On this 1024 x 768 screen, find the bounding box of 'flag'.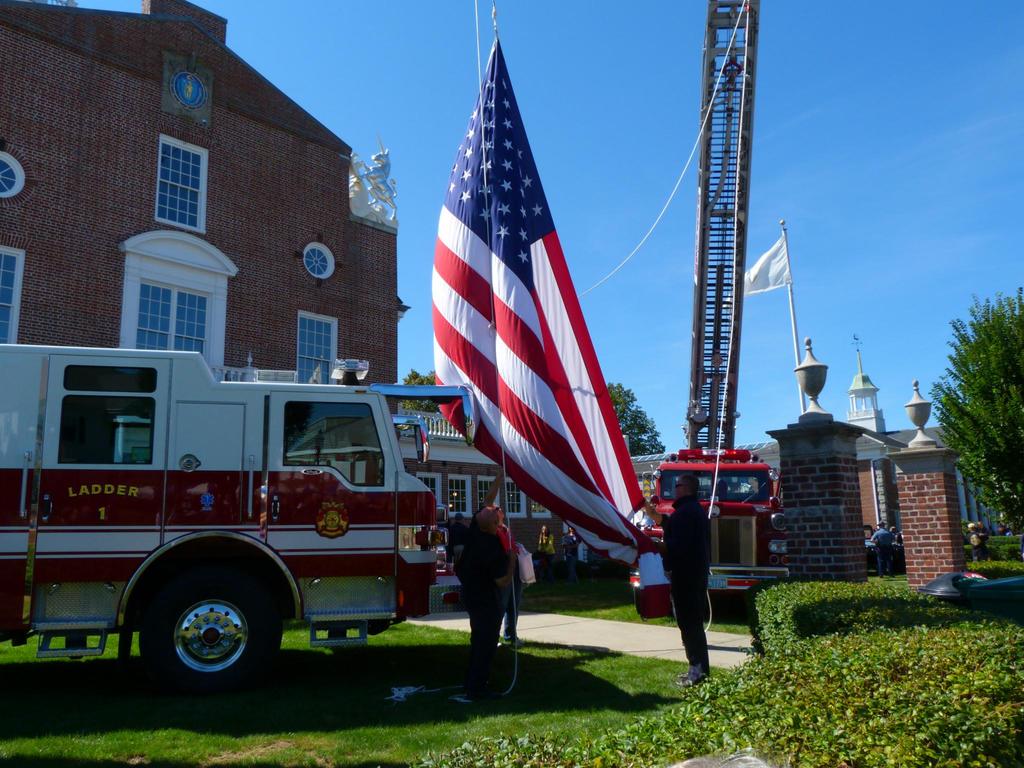
Bounding box: region(415, 45, 657, 579).
